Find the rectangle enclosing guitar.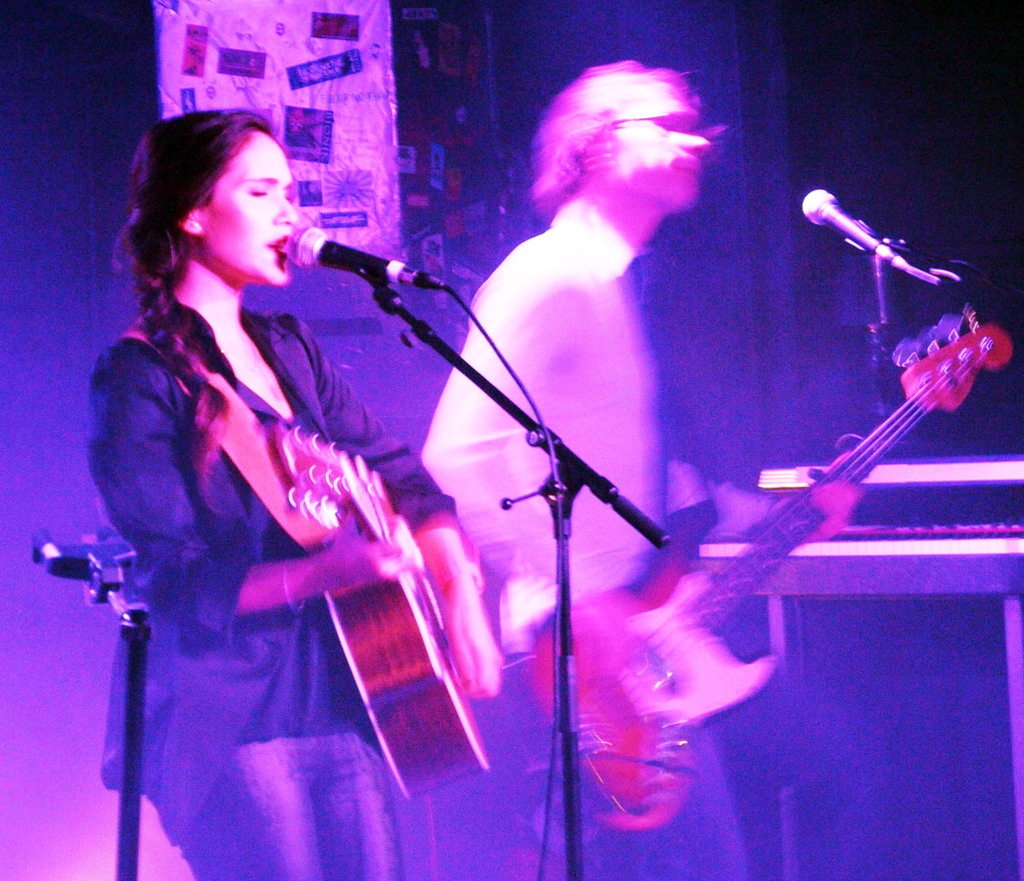
{"x1": 253, "y1": 408, "x2": 502, "y2": 813}.
